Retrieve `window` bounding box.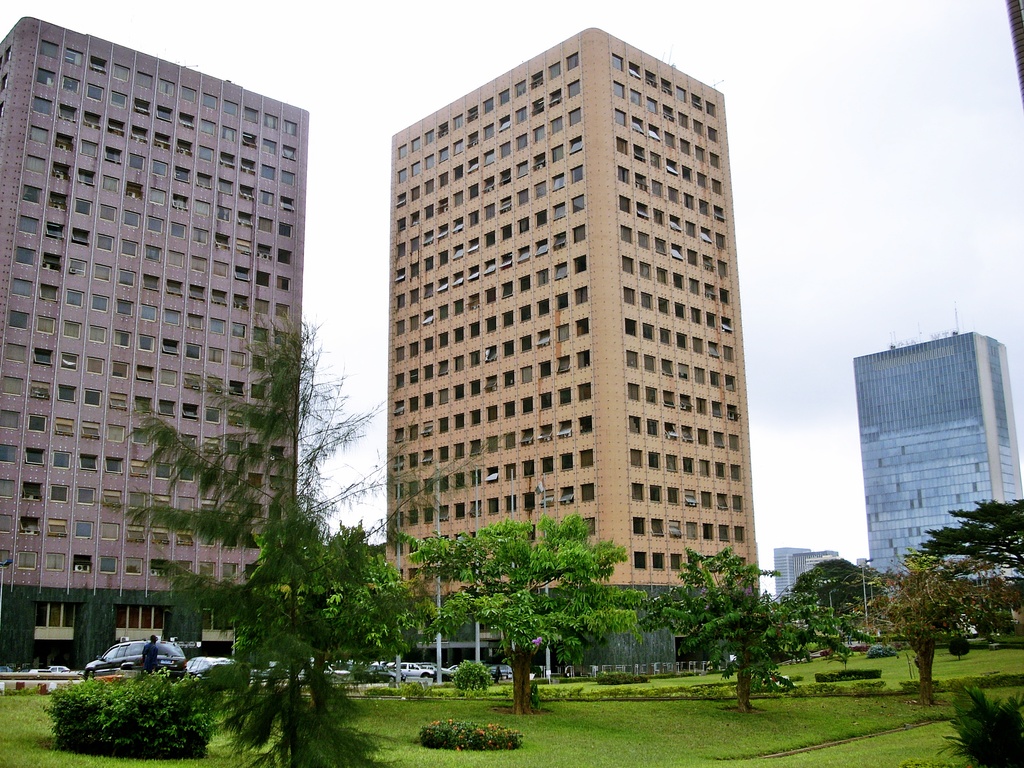
Bounding box: [74,230,88,247].
